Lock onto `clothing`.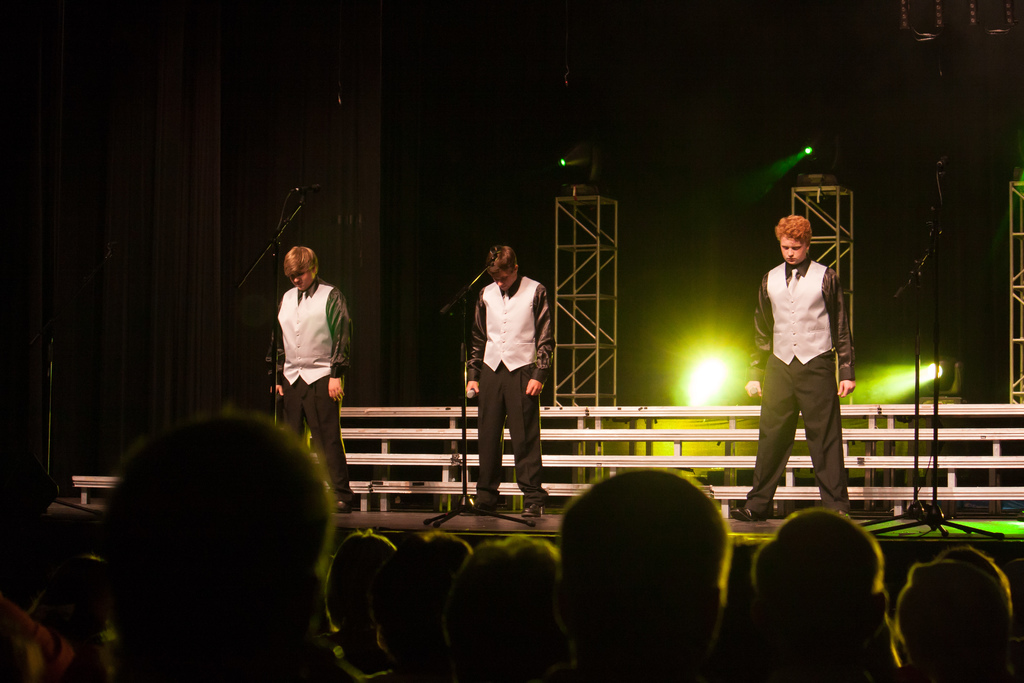
Locked: box=[755, 229, 861, 505].
